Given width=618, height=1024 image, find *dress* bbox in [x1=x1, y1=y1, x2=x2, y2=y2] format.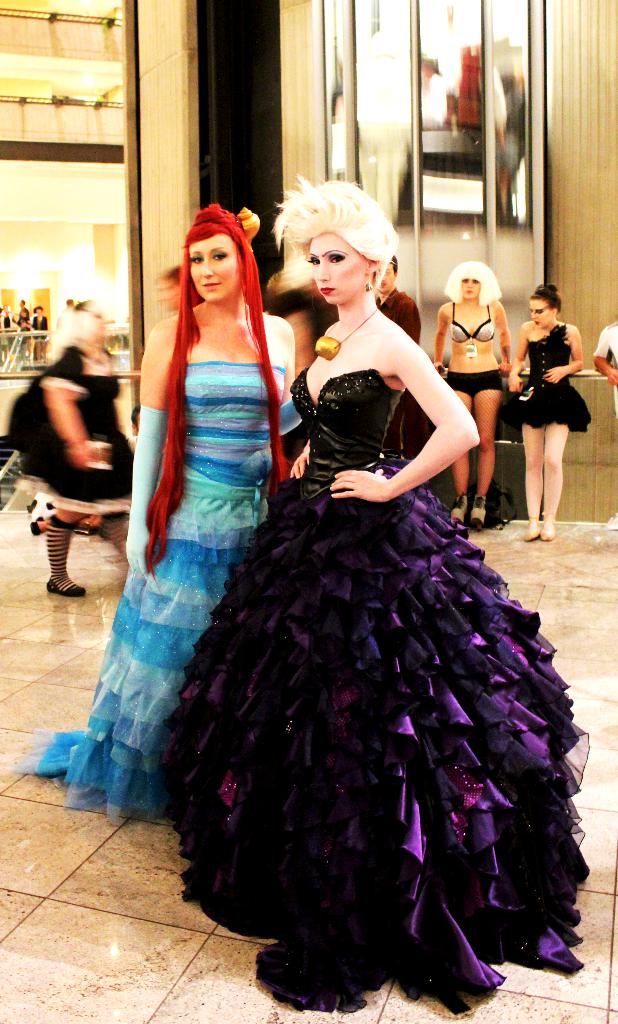
[x1=160, y1=373, x2=589, y2=1014].
